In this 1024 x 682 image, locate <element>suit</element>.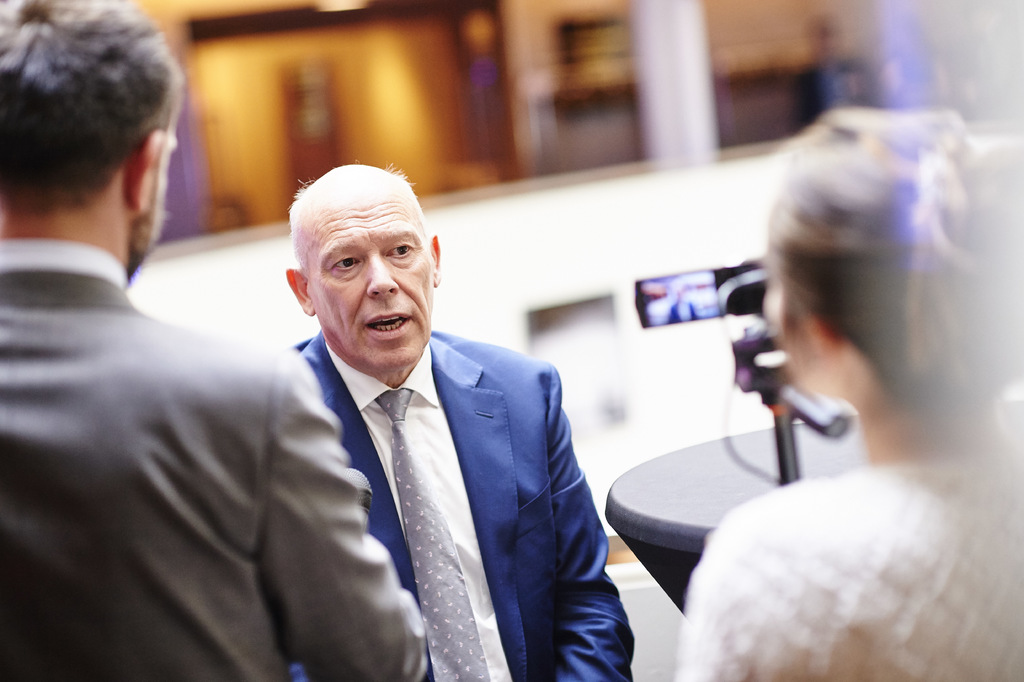
Bounding box: crop(302, 229, 639, 663).
